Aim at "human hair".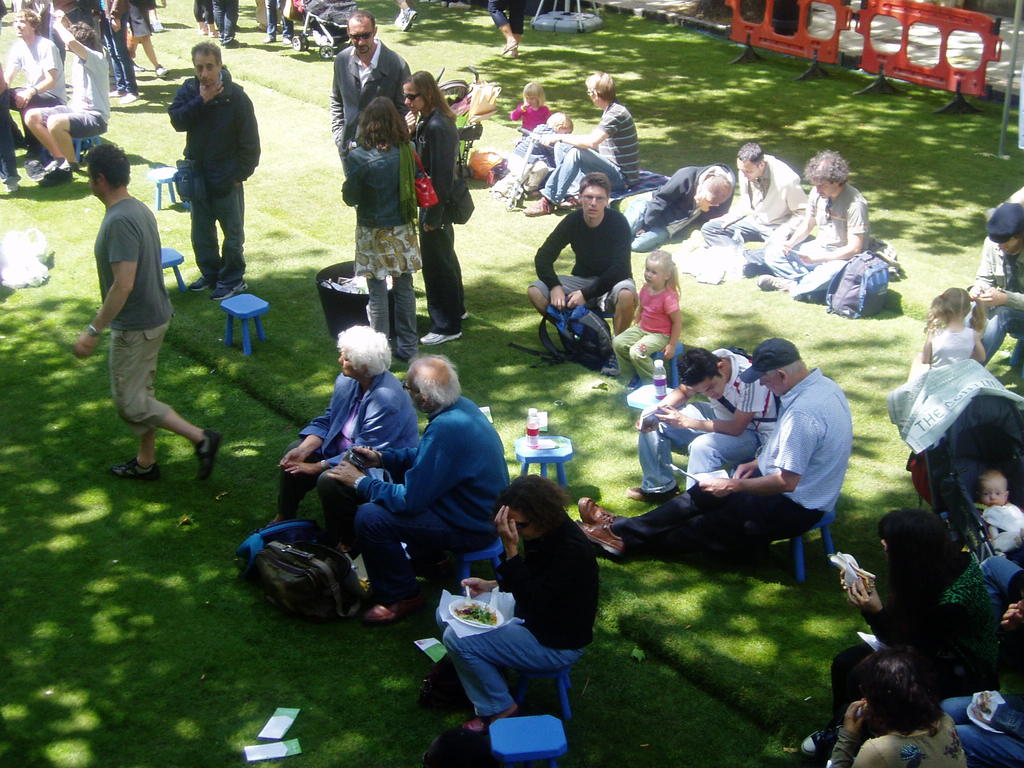
Aimed at left=82, top=135, right=131, bottom=188.
